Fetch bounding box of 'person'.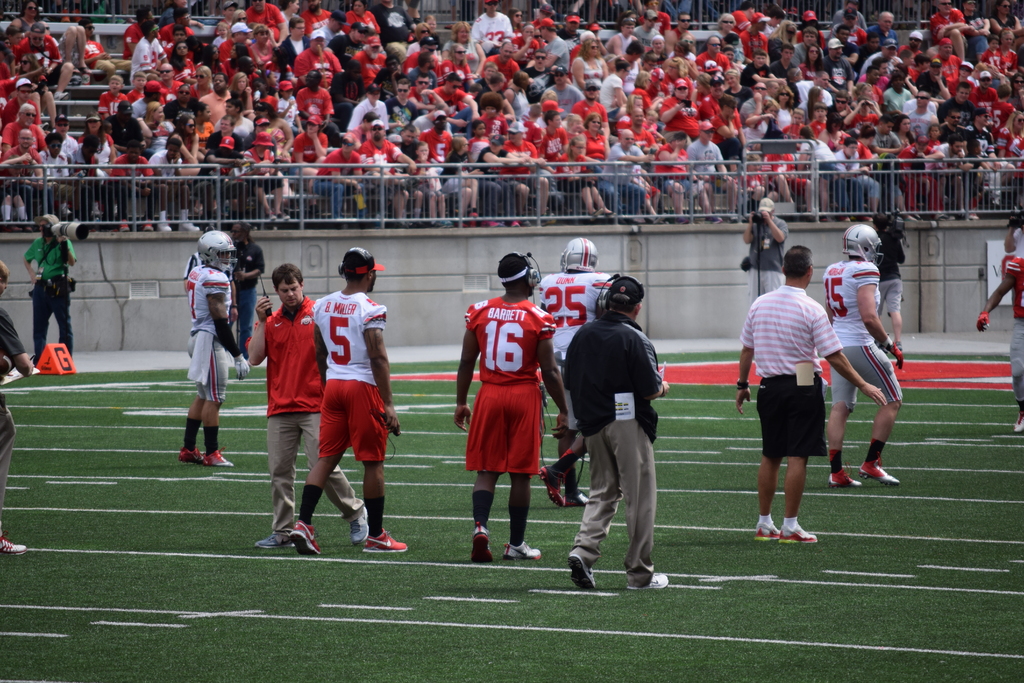
Bbox: l=524, t=231, r=619, b=516.
